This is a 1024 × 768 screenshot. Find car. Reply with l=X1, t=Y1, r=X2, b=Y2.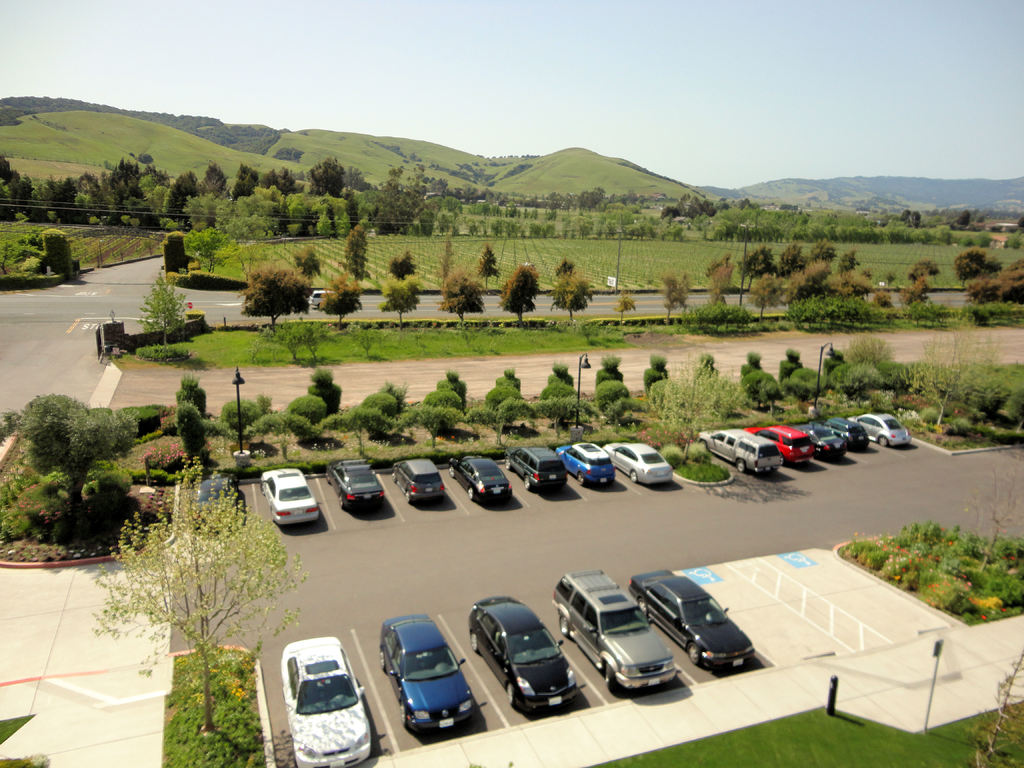
l=696, t=429, r=783, b=474.
